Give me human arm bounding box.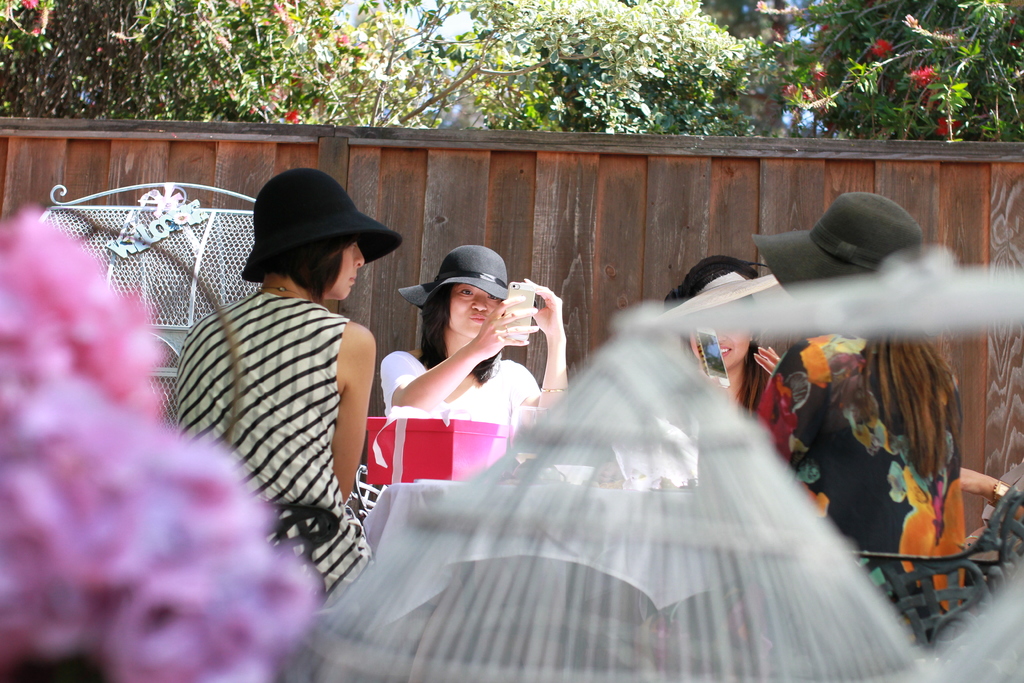
(x1=520, y1=297, x2=573, y2=412).
